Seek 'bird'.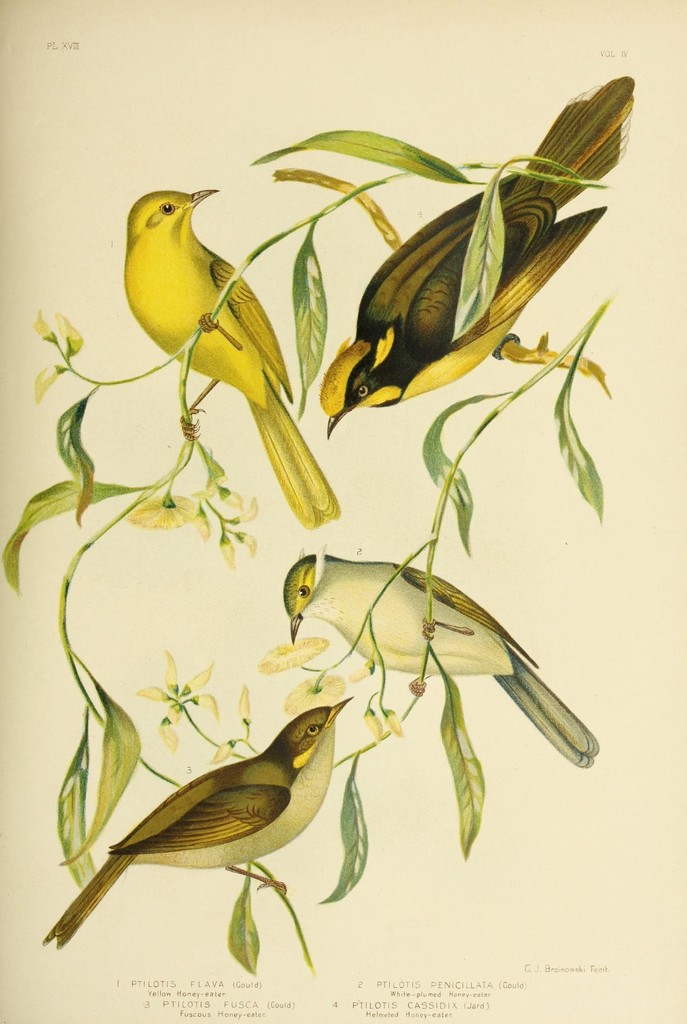
{"left": 122, "top": 186, "right": 350, "bottom": 532}.
